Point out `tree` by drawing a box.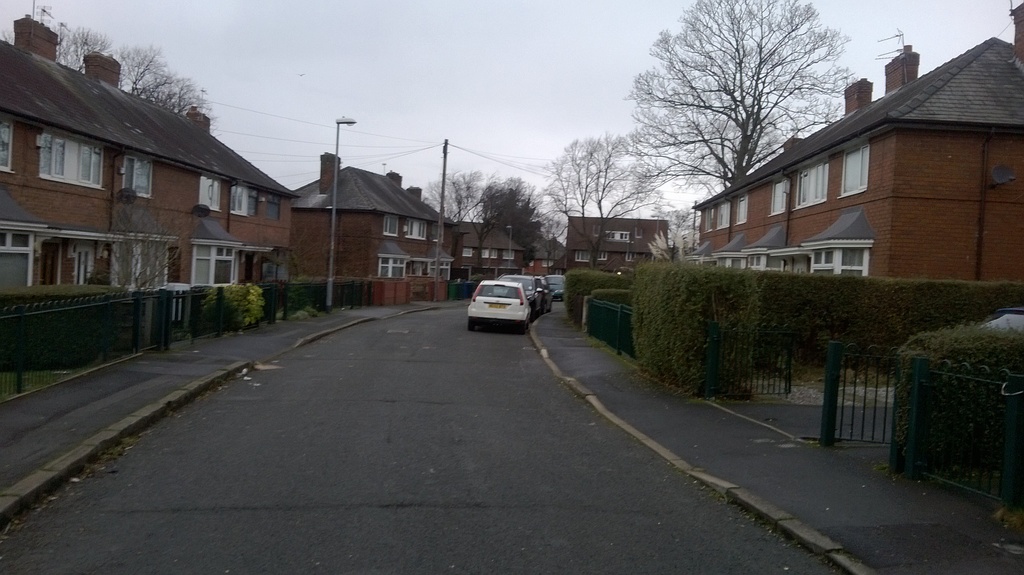
bbox(10, 24, 225, 138).
